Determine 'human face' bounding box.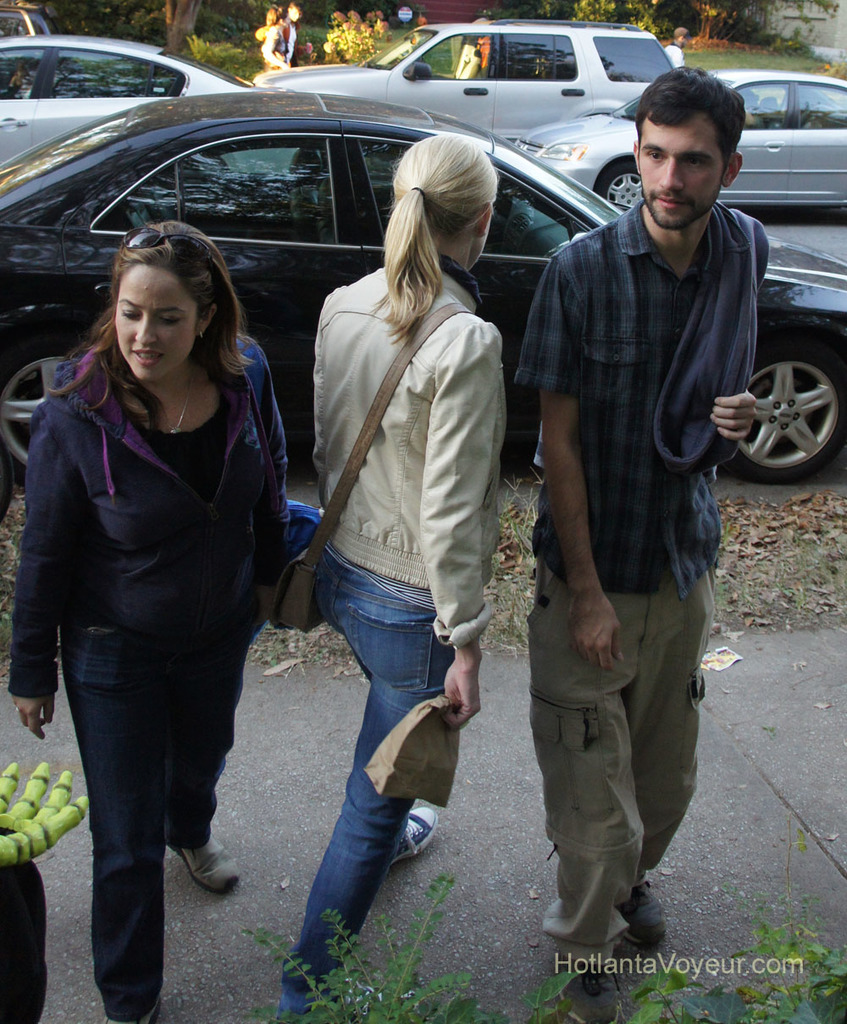
Determined: bbox=(633, 108, 723, 221).
